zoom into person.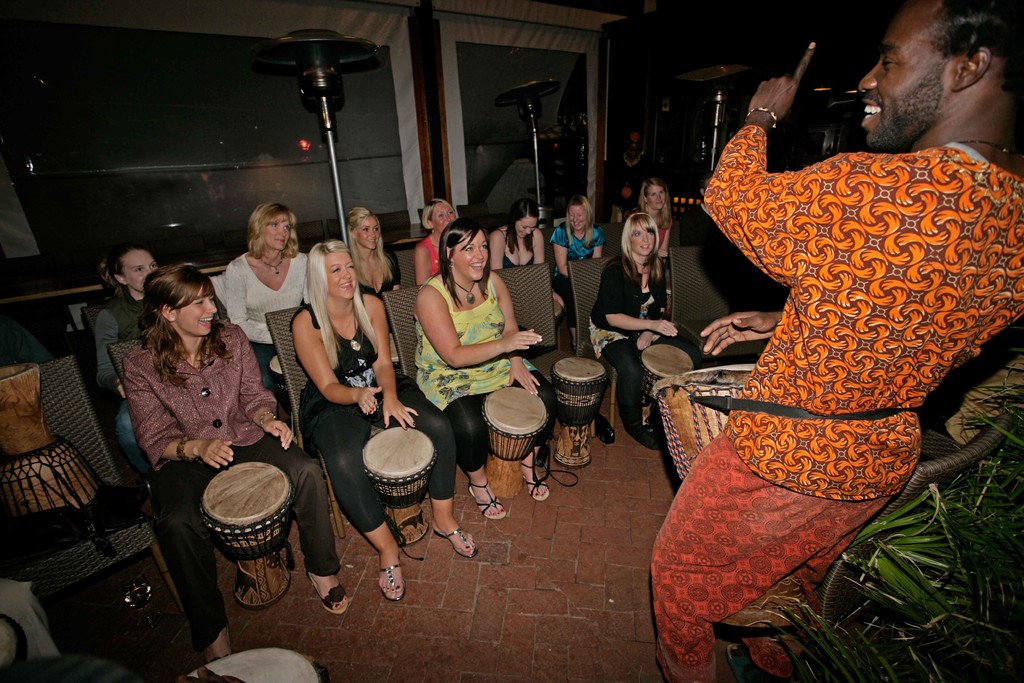
Zoom target: bbox=[412, 194, 457, 290].
